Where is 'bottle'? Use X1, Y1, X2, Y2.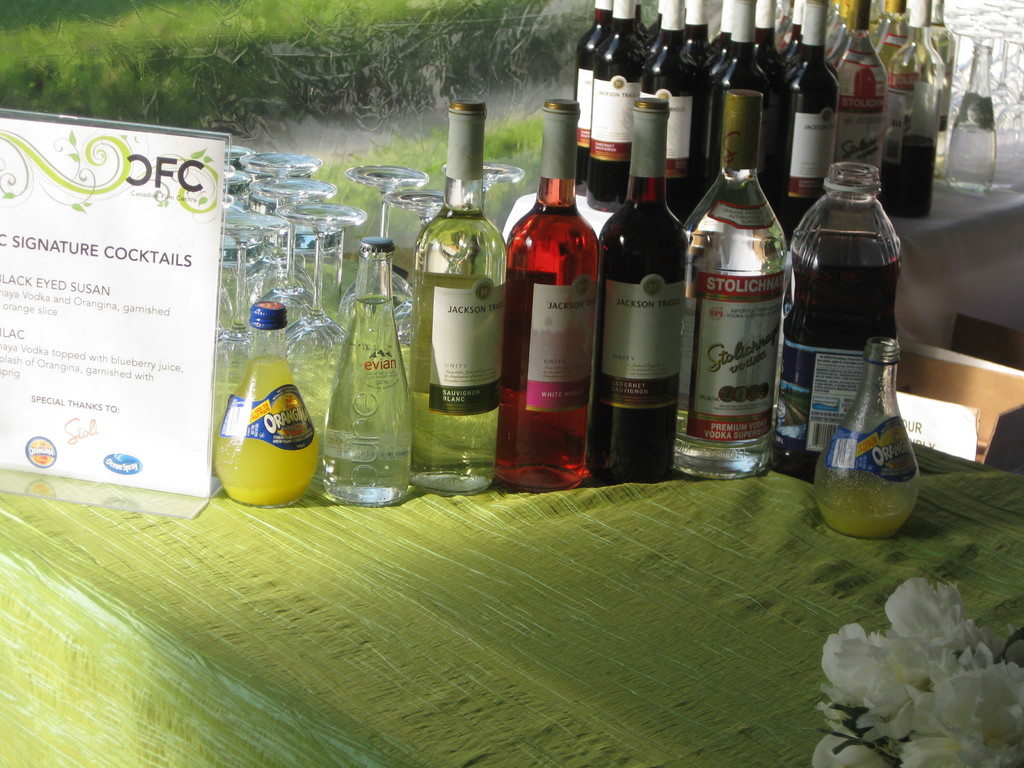
641, 2, 710, 217.
